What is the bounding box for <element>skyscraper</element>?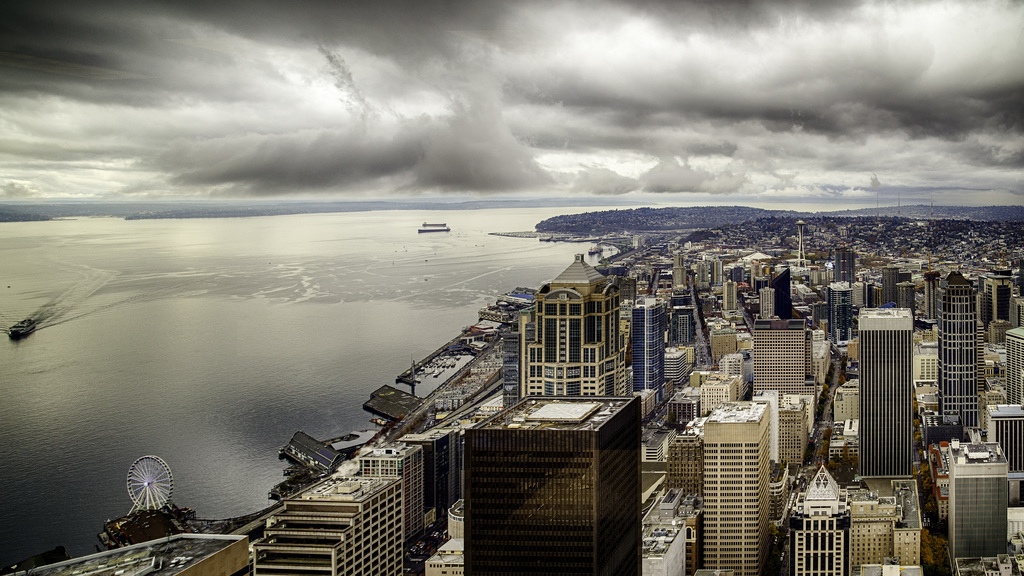
(left=702, top=399, right=774, bottom=574).
